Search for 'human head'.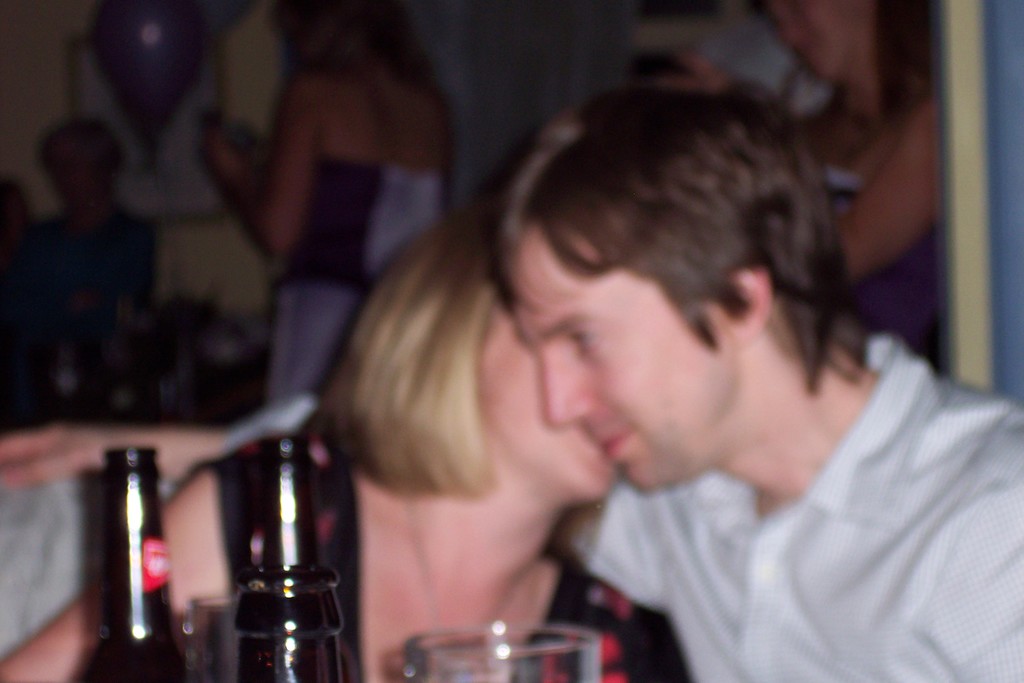
Found at <region>760, 0, 911, 81</region>.
